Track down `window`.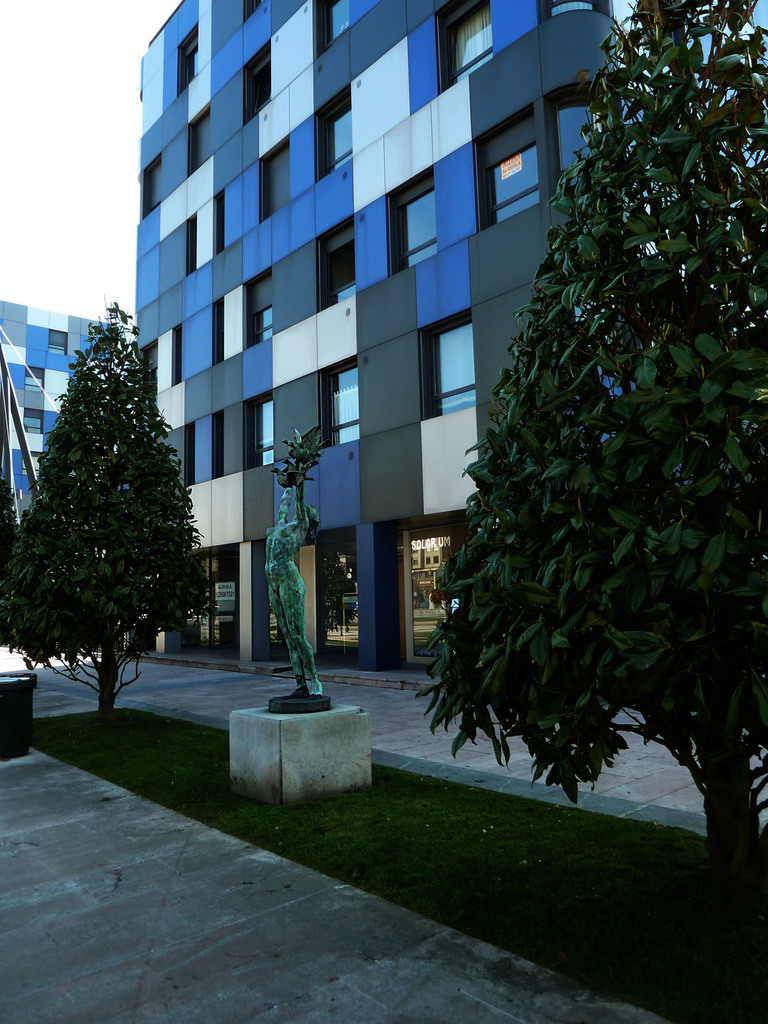
Tracked to bbox=[188, 113, 212, 175].
